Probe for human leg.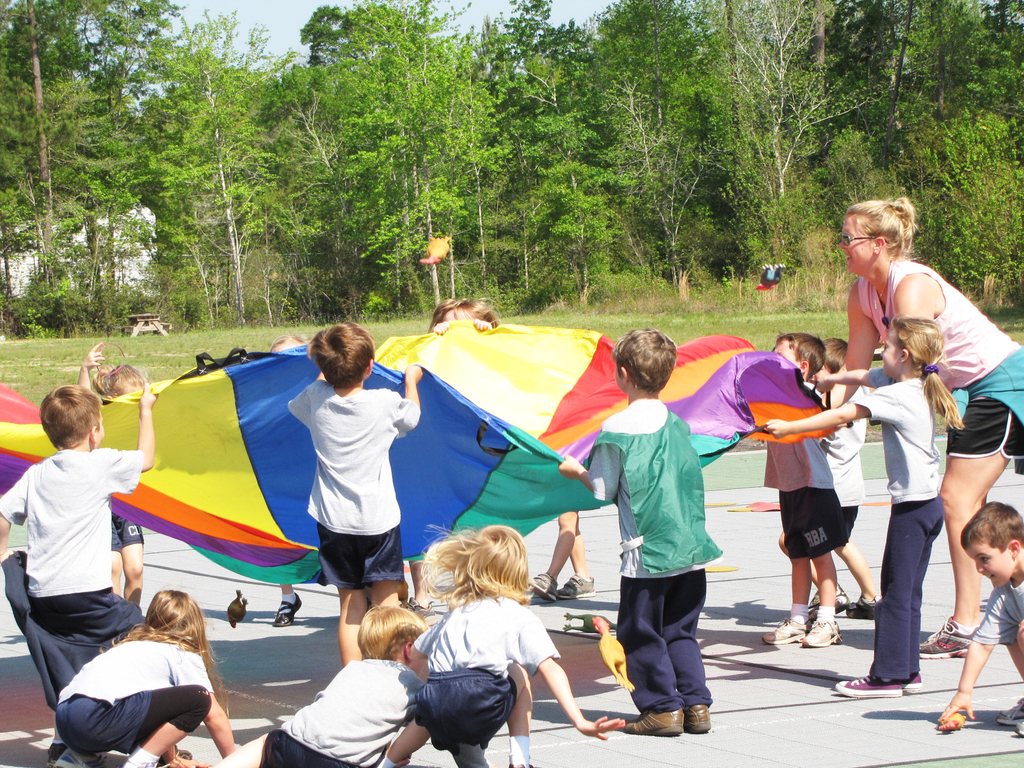
Probe result: Rect(629, 573, 708, 742).
